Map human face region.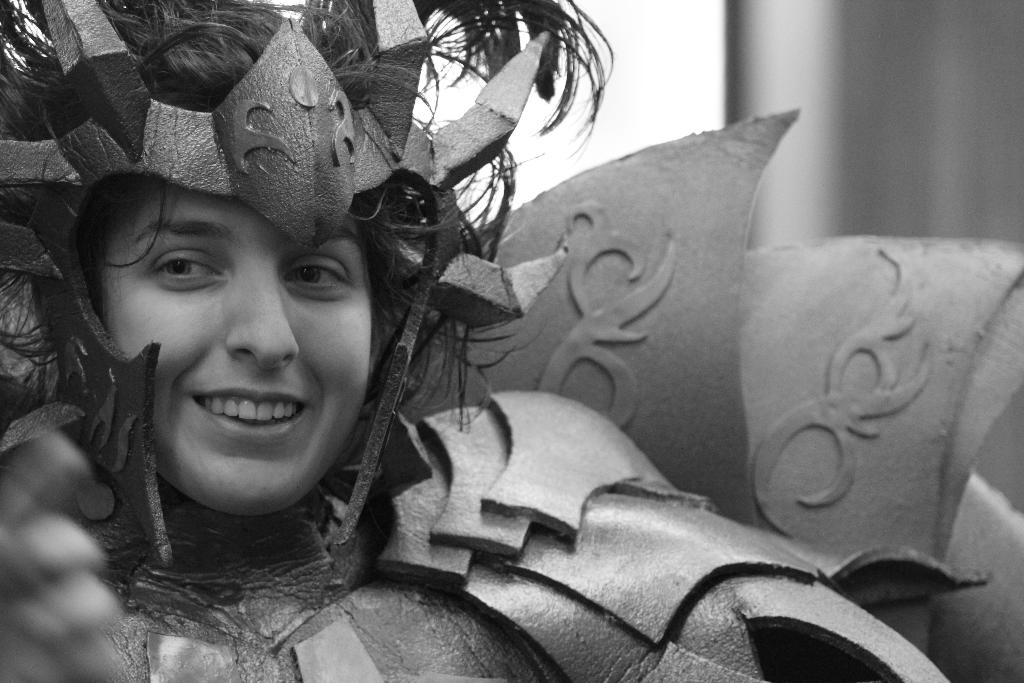
Mapped to bbox=[94, 180, 372, 508].
